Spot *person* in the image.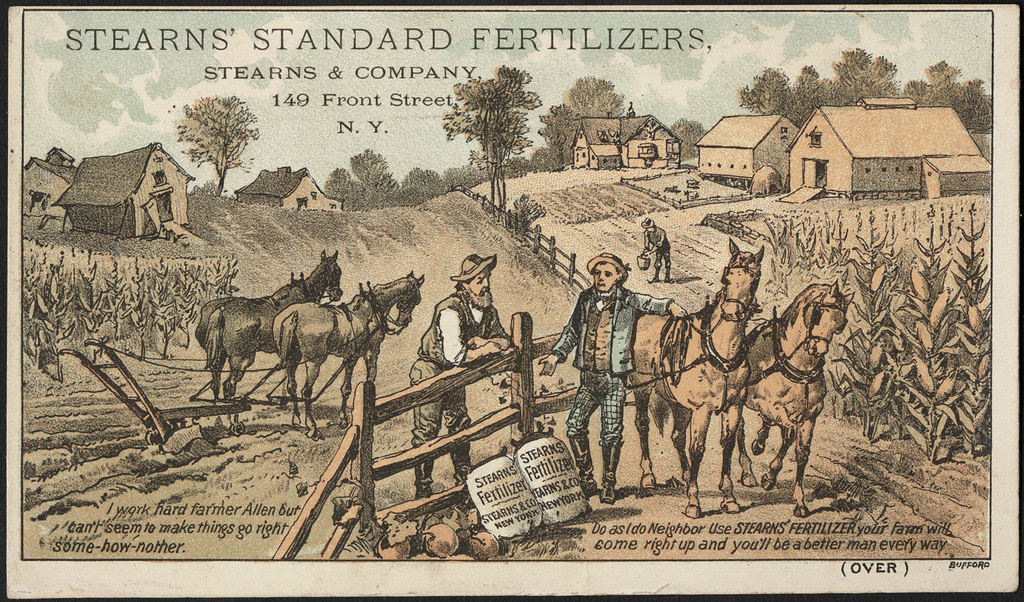
*person* found at BBox(405, 253, 524, 506).
